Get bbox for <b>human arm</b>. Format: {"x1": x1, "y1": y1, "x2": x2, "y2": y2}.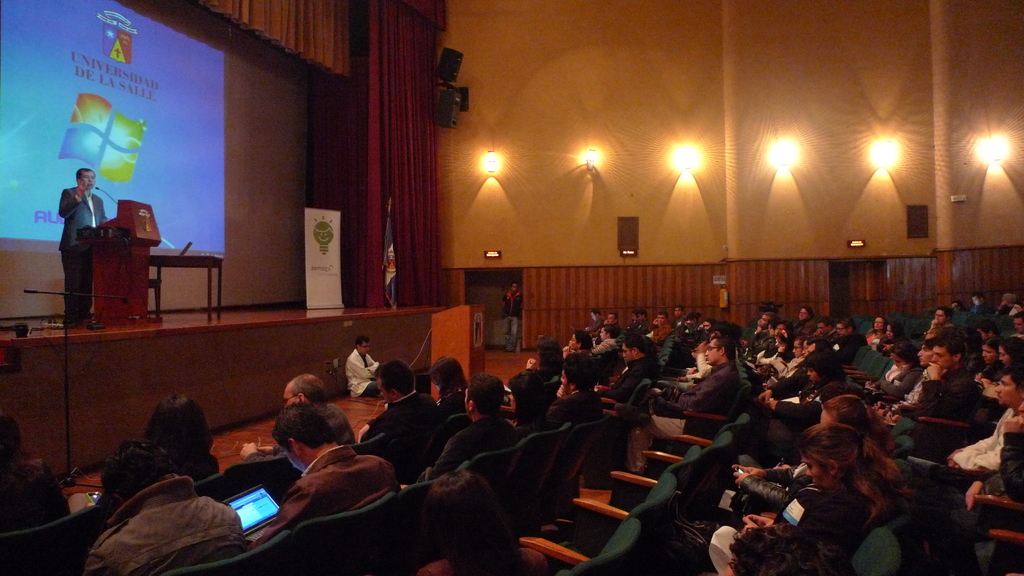
{"x1": 509, "y1": 420, "x2": 518, "y2": 447}.
